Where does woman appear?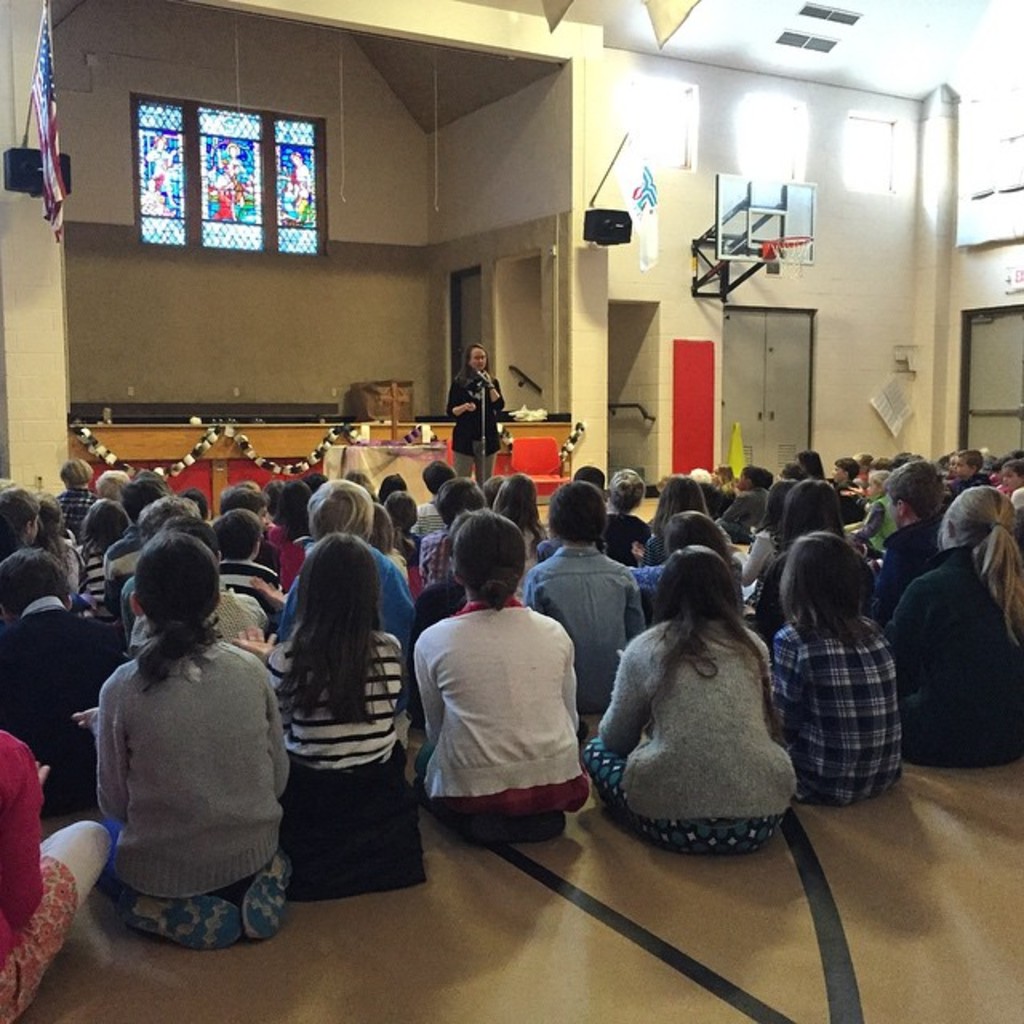
Appears at detection(280, 178, 299, 221).
